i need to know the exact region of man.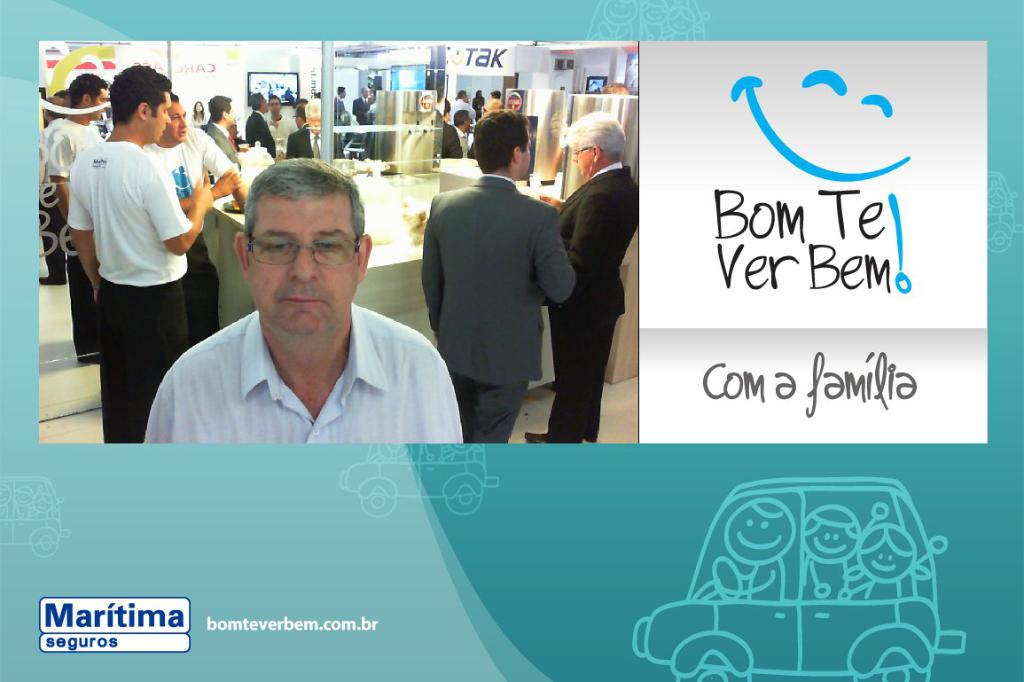
Region: {"left": 350, "top": 84, "right": 375, "bottom": 127}.
